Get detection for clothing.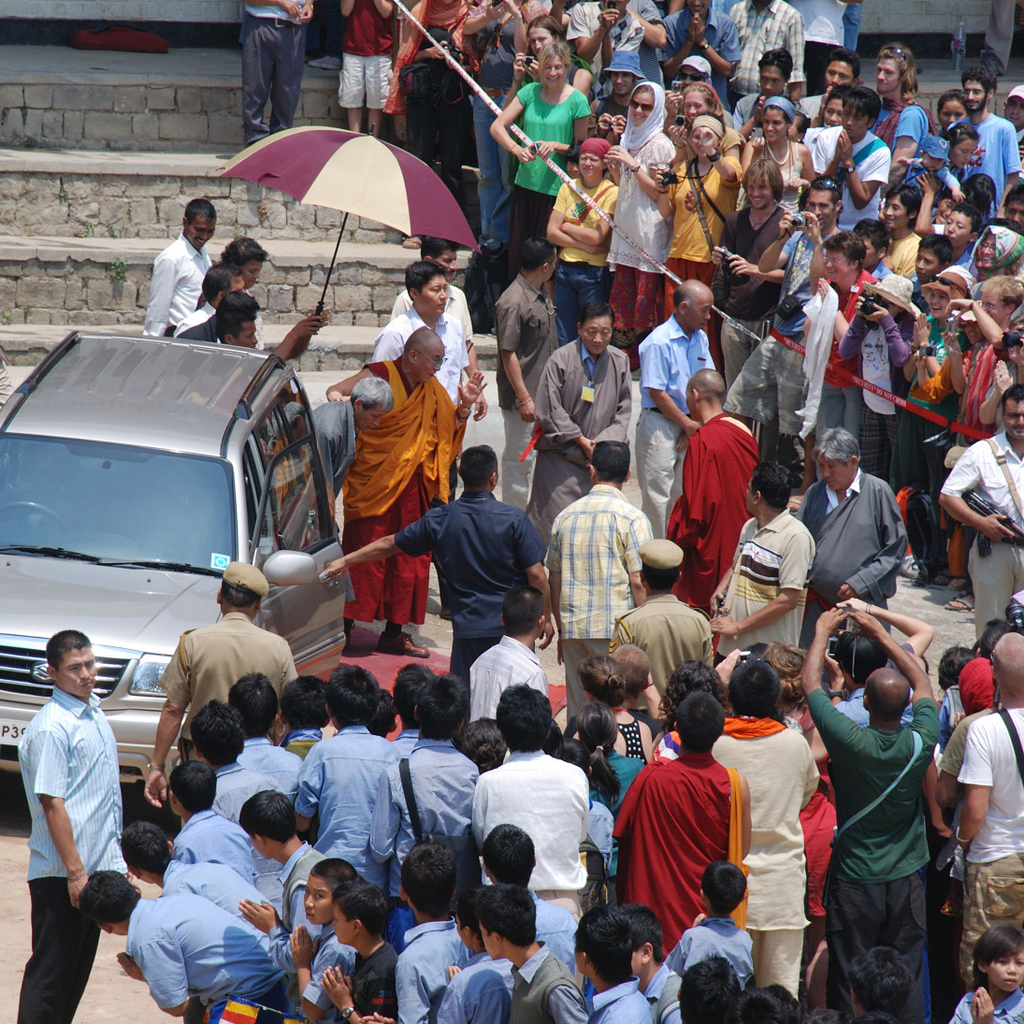
Detection: x1=238, y1=0, x2=305, y2=147.
